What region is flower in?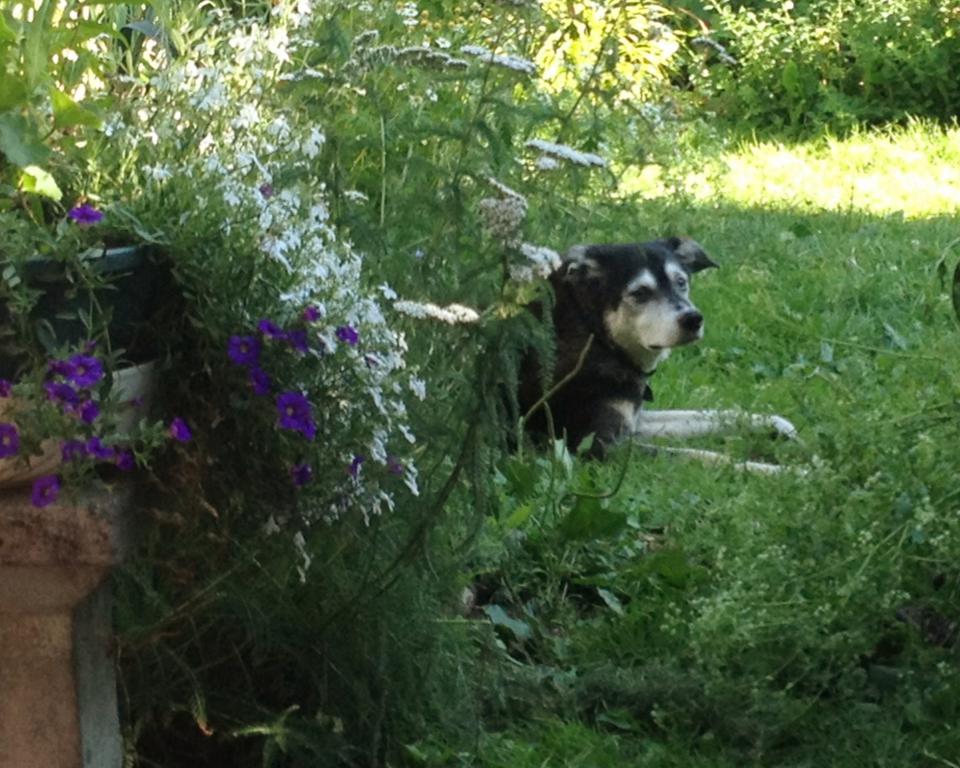
region(280, 335, 308, 356).
